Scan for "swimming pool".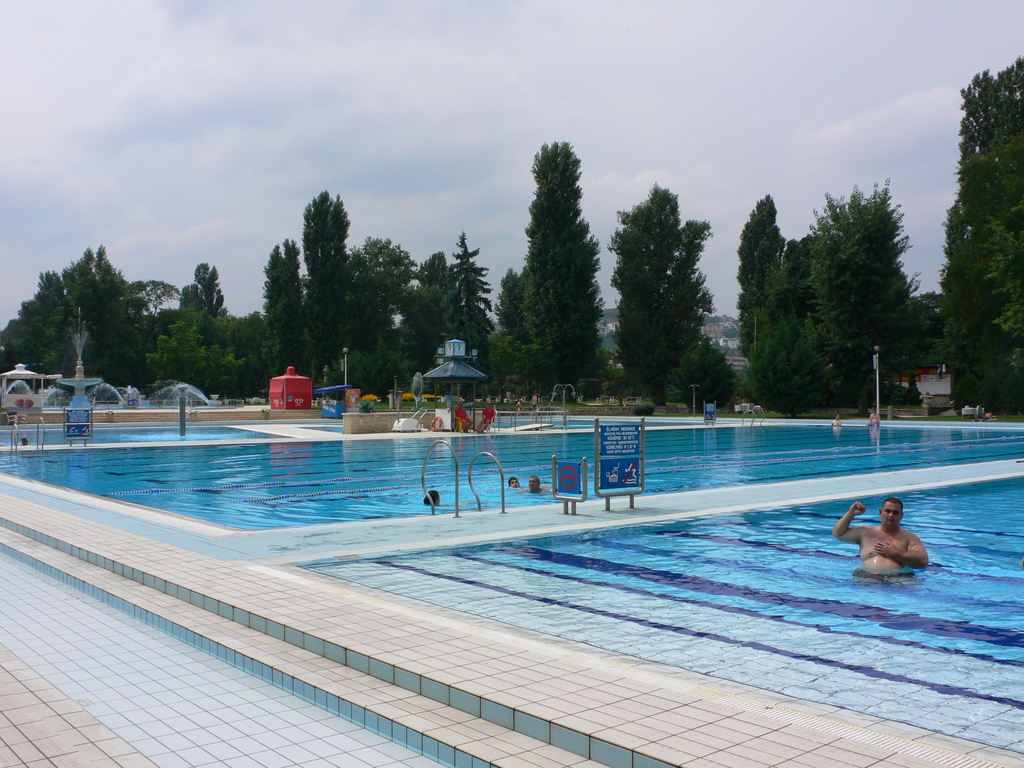
Scan result: select_region(1, 417, 284, 452).
